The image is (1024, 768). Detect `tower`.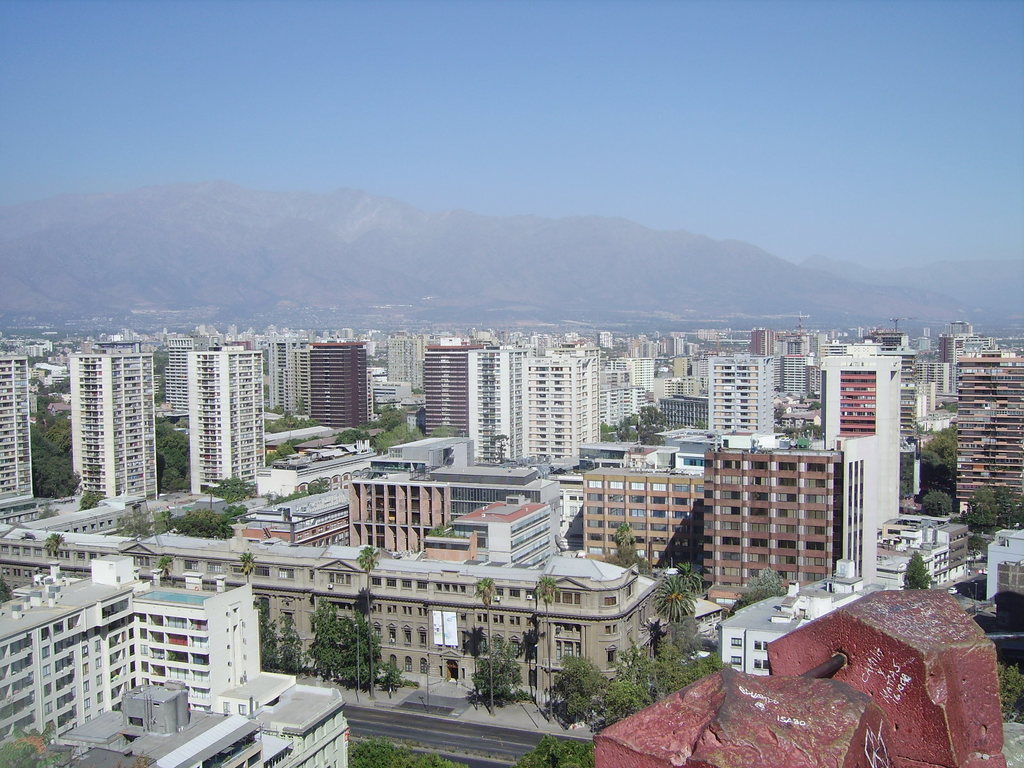
Detection: detection(0, 500, 355, 767).
